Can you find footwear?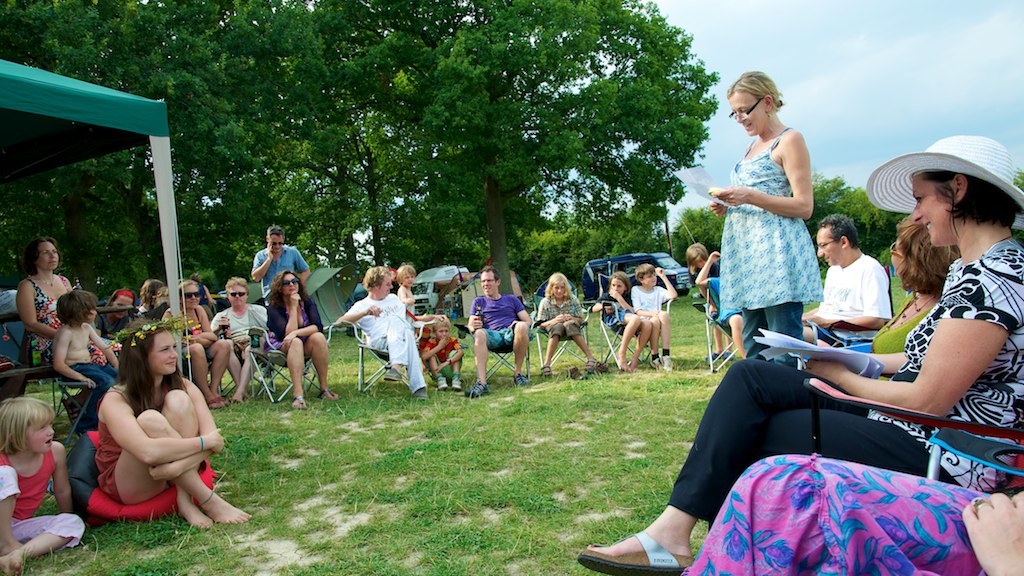
Yes, bounding box: [x1=461, y1=379, x2=498, y2=401].
